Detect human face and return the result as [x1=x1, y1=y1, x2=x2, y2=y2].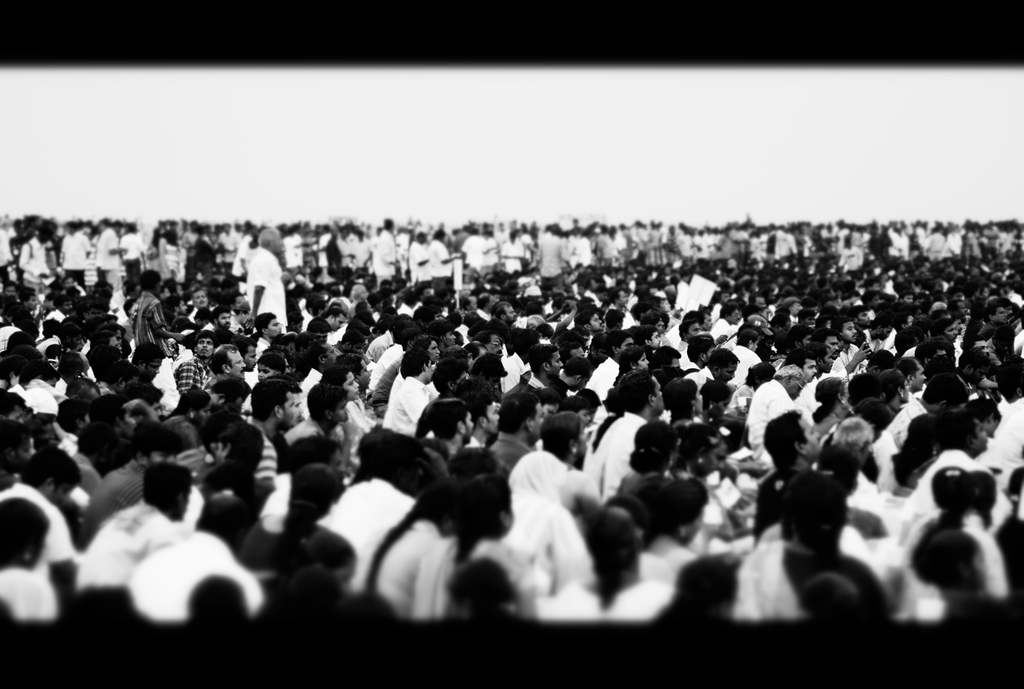
[x1=844, y1=317, x2=857, y2=340].
